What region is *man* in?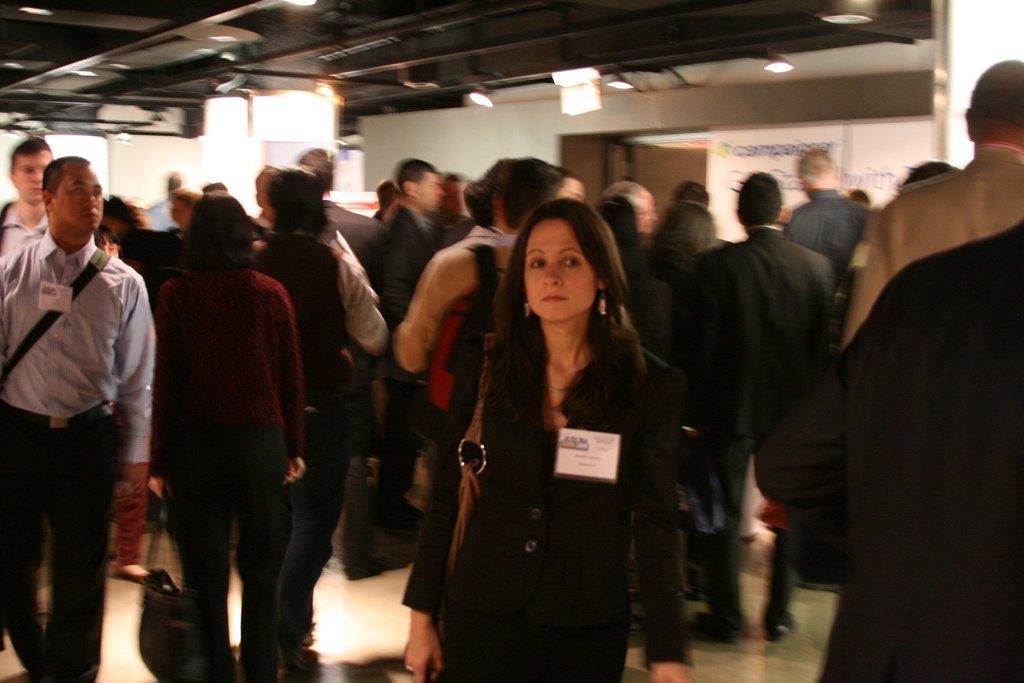
bbox=[283, 137, 394, 582].
